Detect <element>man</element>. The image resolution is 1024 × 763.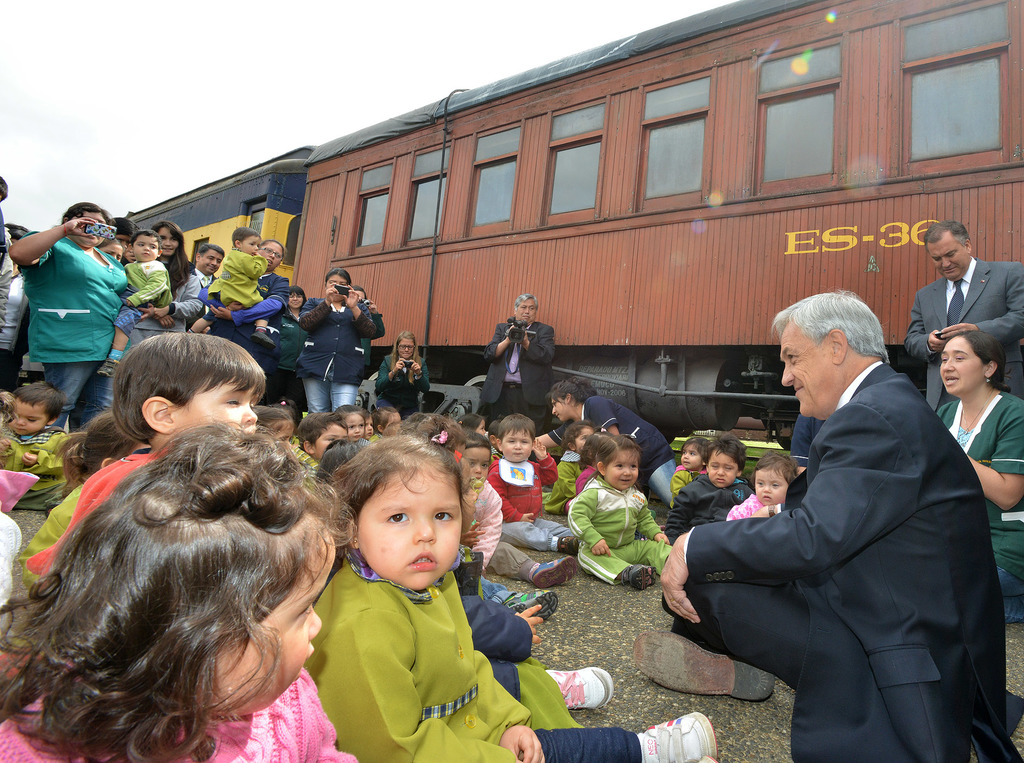
{"left": 190, "top": 246, "right": 221, "bottom": 292}.
